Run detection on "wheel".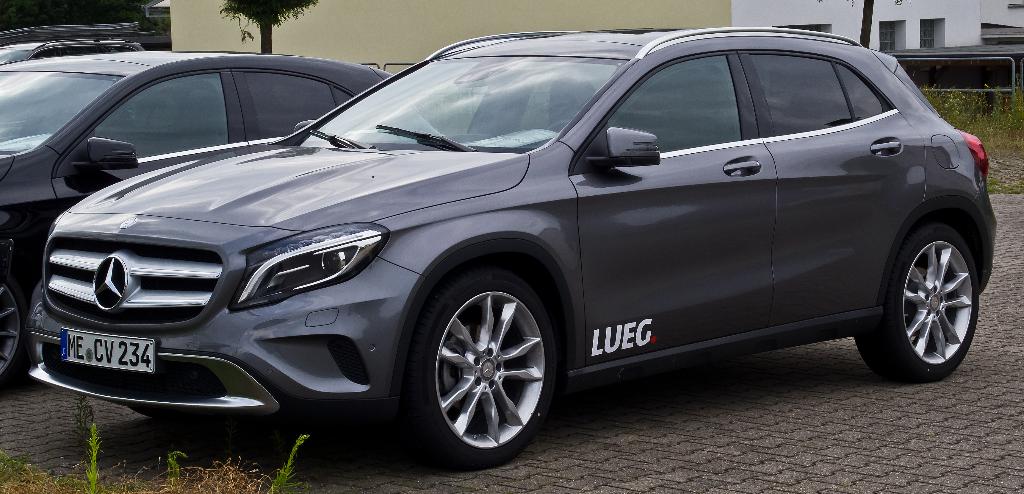
Result: bbox(0, 260, 27, 400).
